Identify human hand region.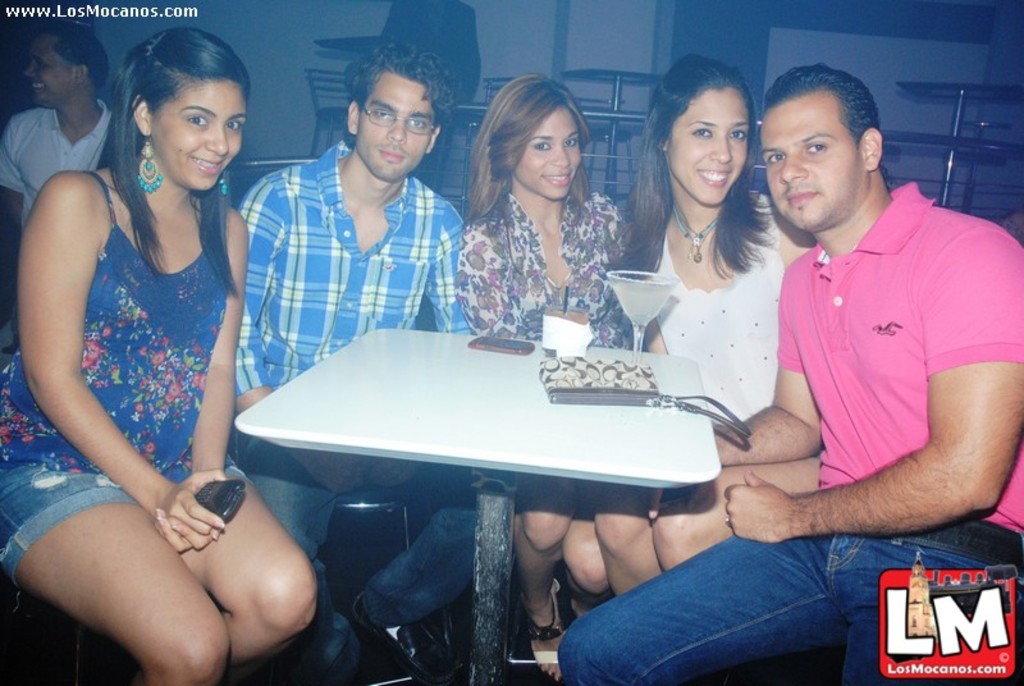
Region: detection(644, 480, 708, 521).
